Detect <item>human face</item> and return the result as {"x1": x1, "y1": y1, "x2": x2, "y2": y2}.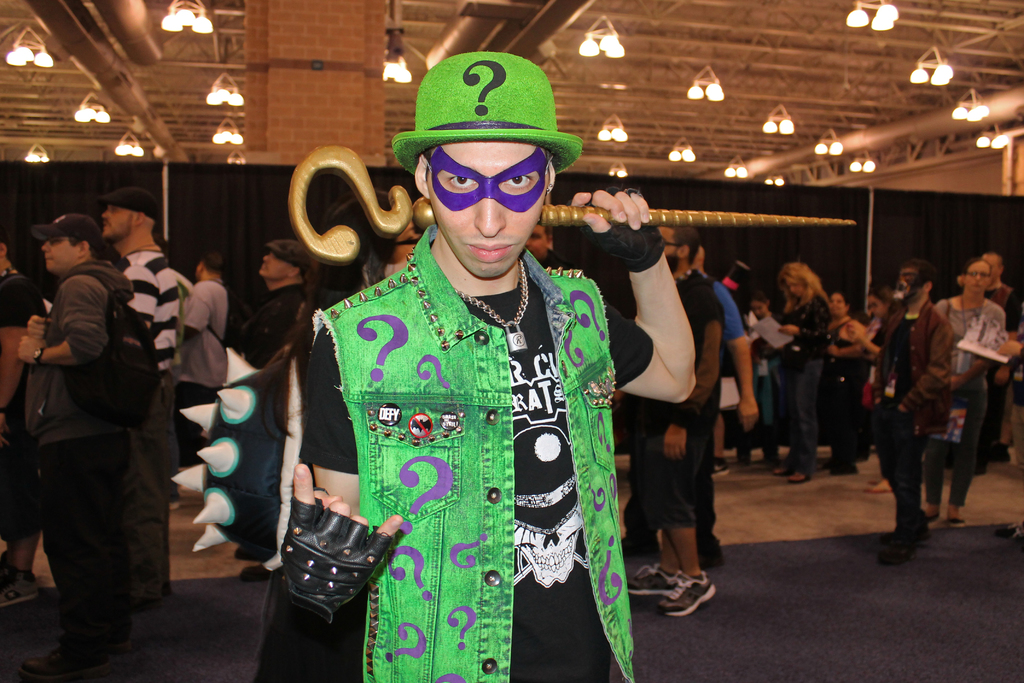
{"x1": 829, "y1": 293, "x2": 845, "y2": 318}.
